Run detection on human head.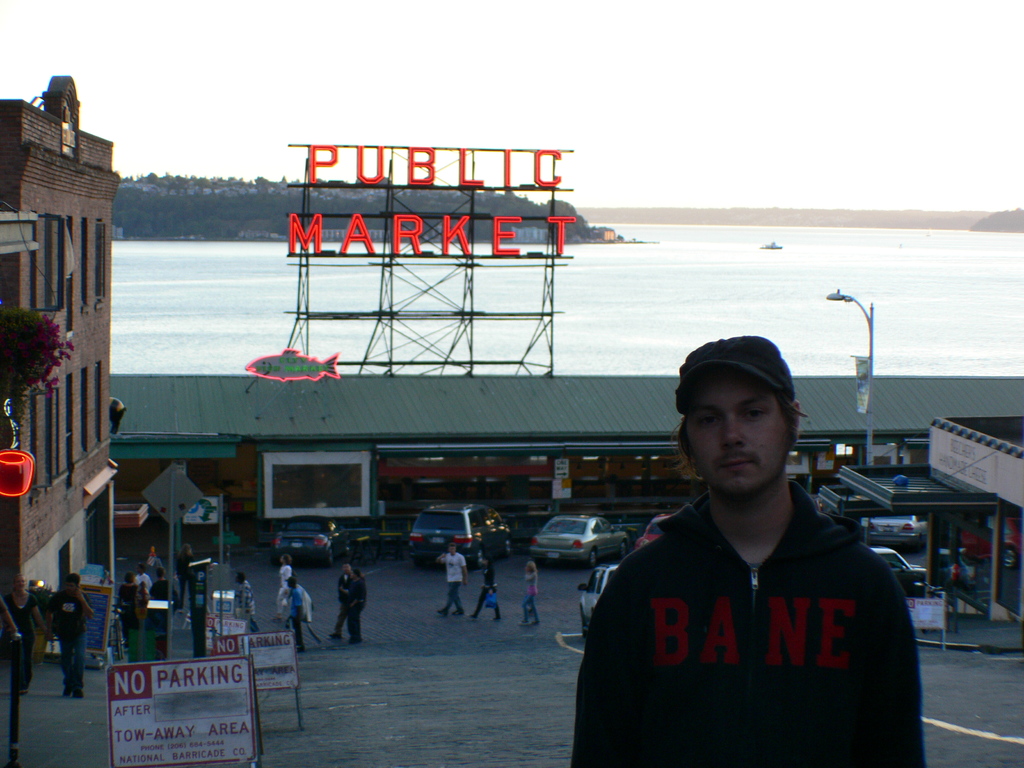
Result: detection(278, 554, 292, 563).
